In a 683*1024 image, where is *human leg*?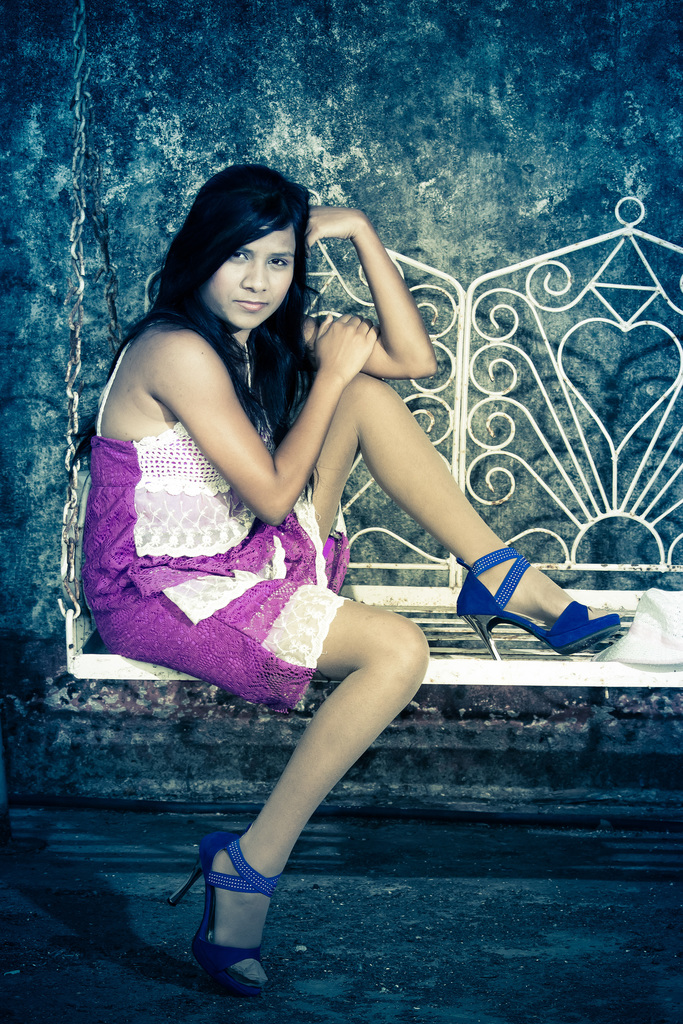
[left=103, top=557, right=428, bottom=995].
